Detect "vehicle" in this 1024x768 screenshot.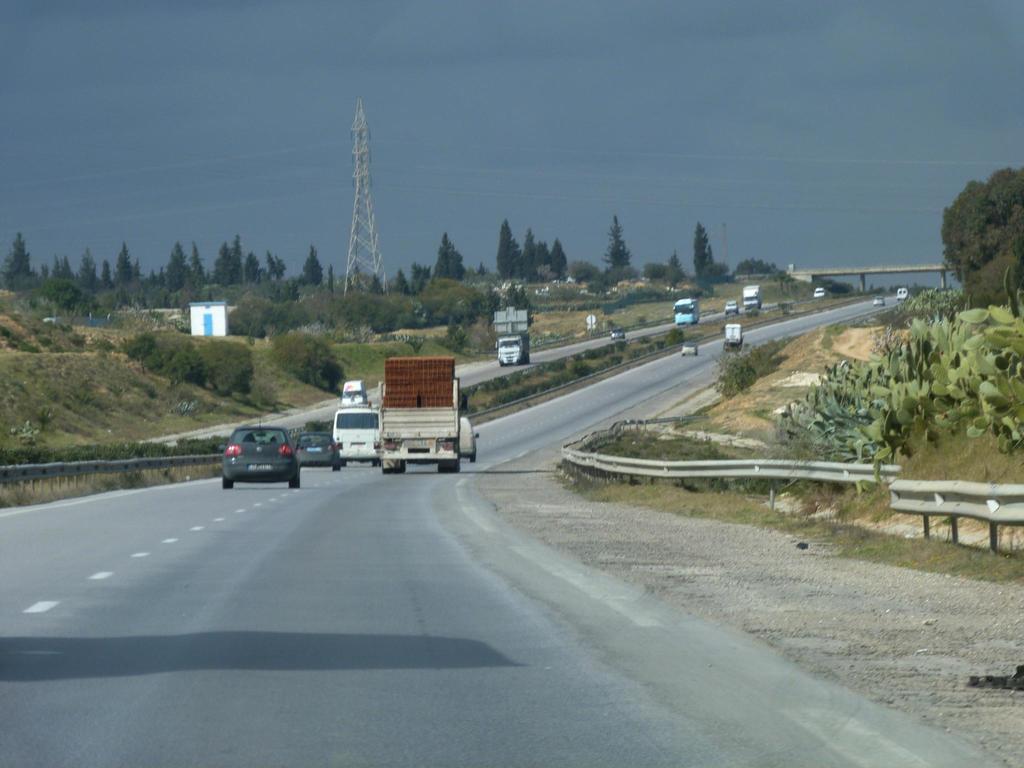
Detection: box(743, 284, 761, 311).
